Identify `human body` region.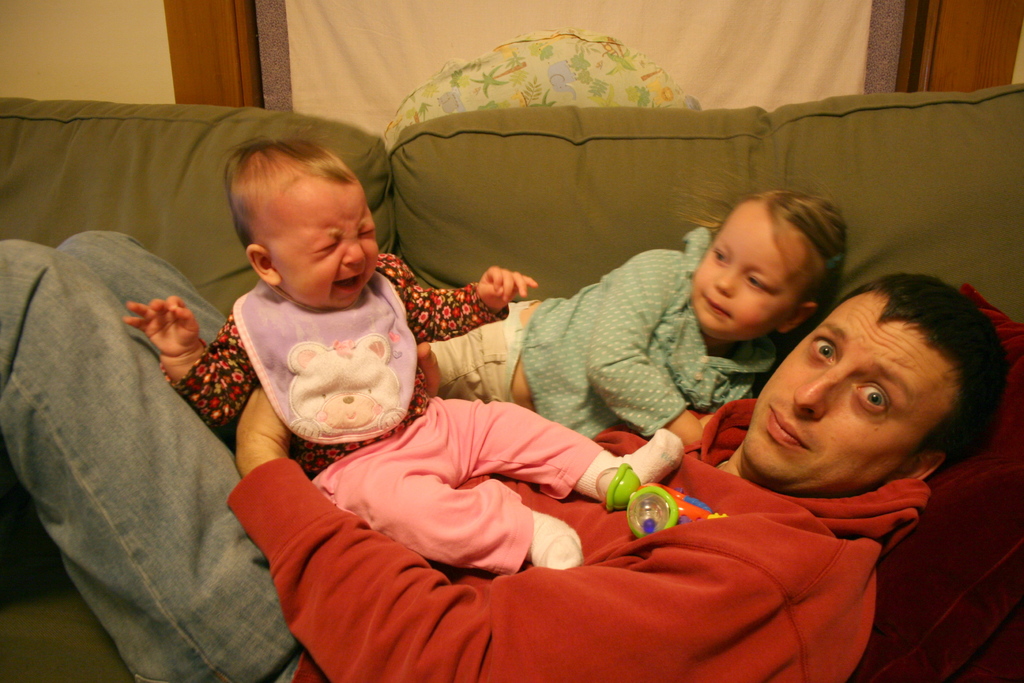
Region: pyautogui.locateOnScreen(119, 135, 681, 578).
